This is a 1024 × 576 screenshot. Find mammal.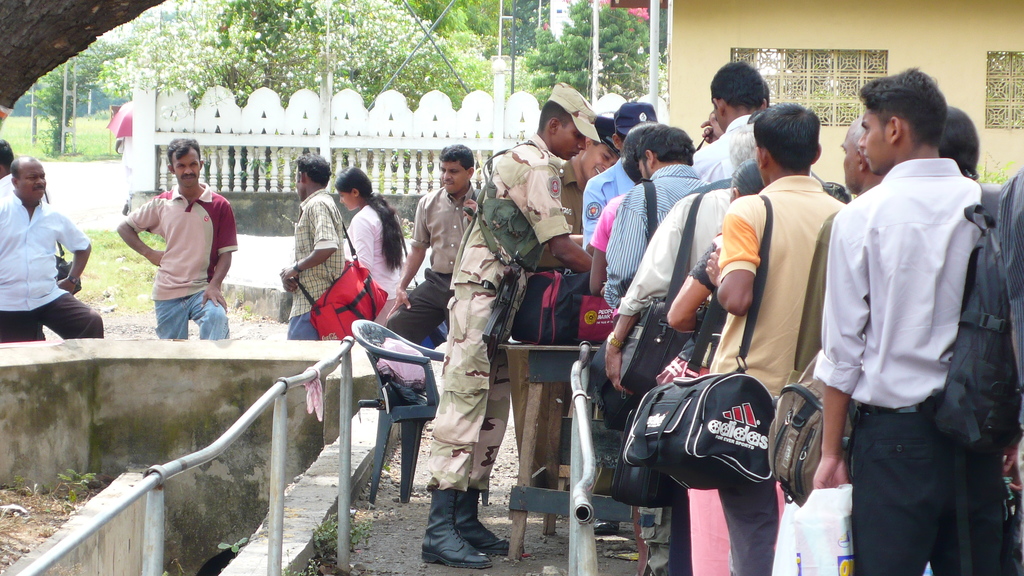
Bounding box: BBox(932, 102, 977, 179).
